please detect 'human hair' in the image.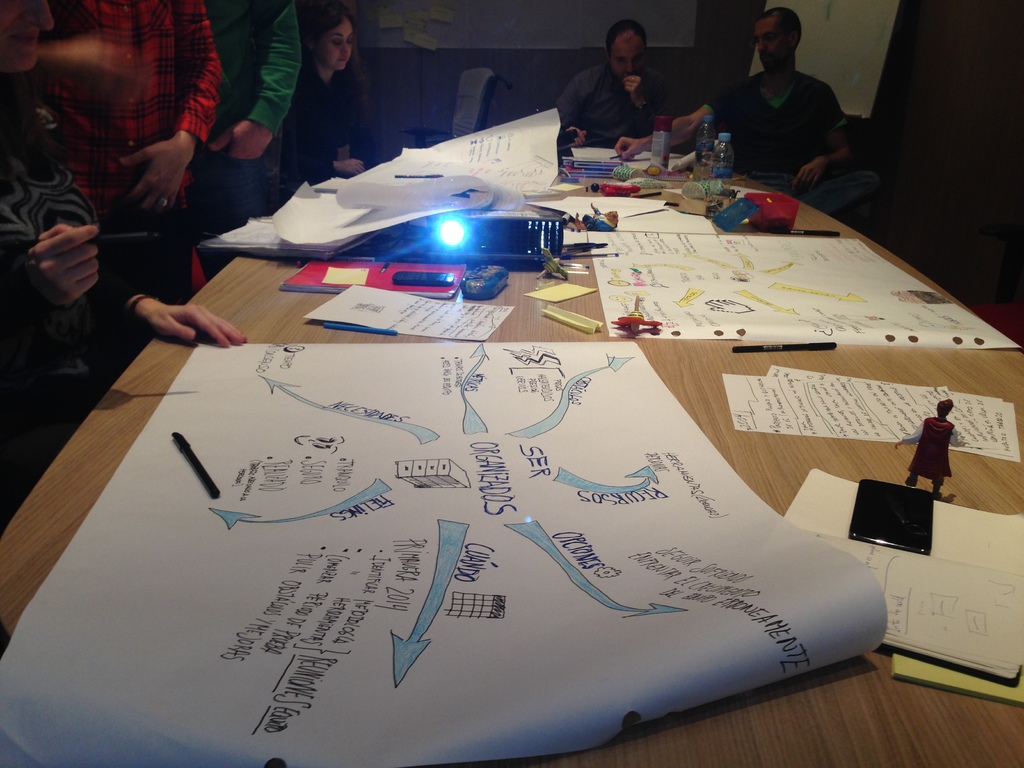
(607,21,646,40).
